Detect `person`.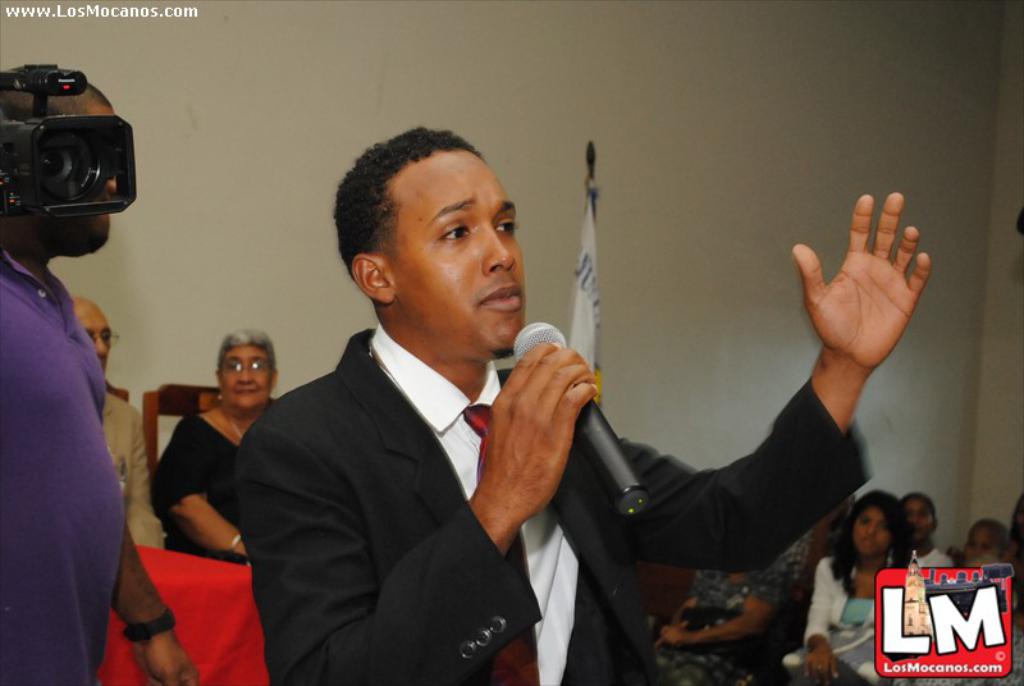
Detected at region(0, 68, 198, 685).
